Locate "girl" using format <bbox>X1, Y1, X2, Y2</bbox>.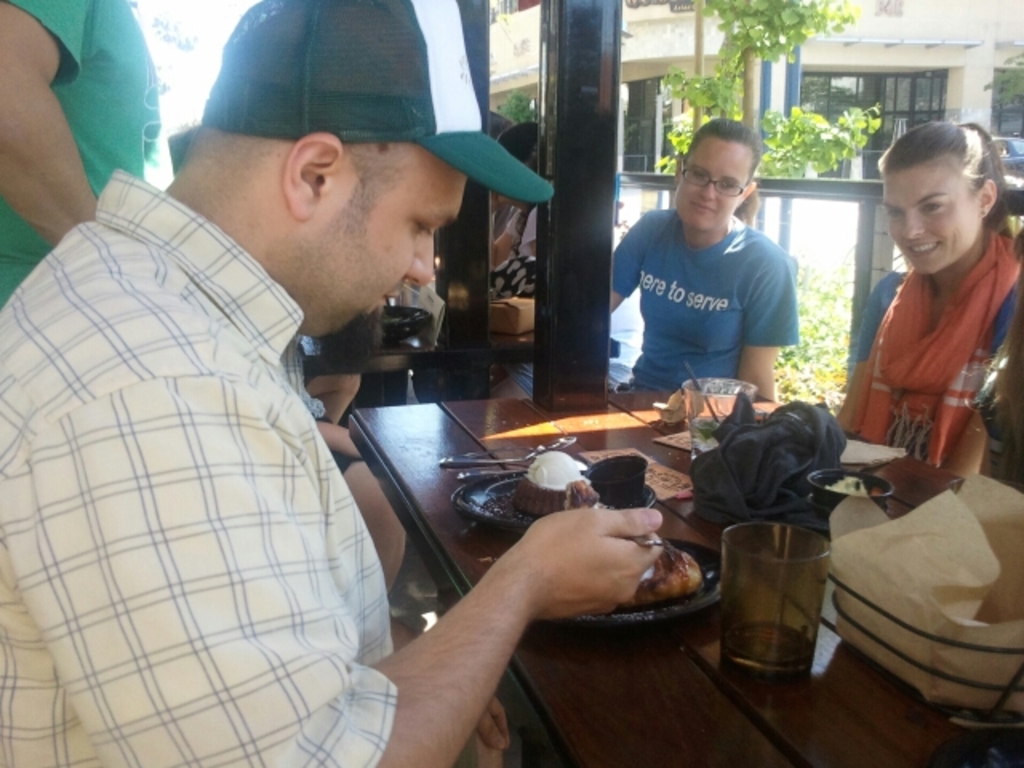
<bbox>610, 115, 805, 405</bbox>.
